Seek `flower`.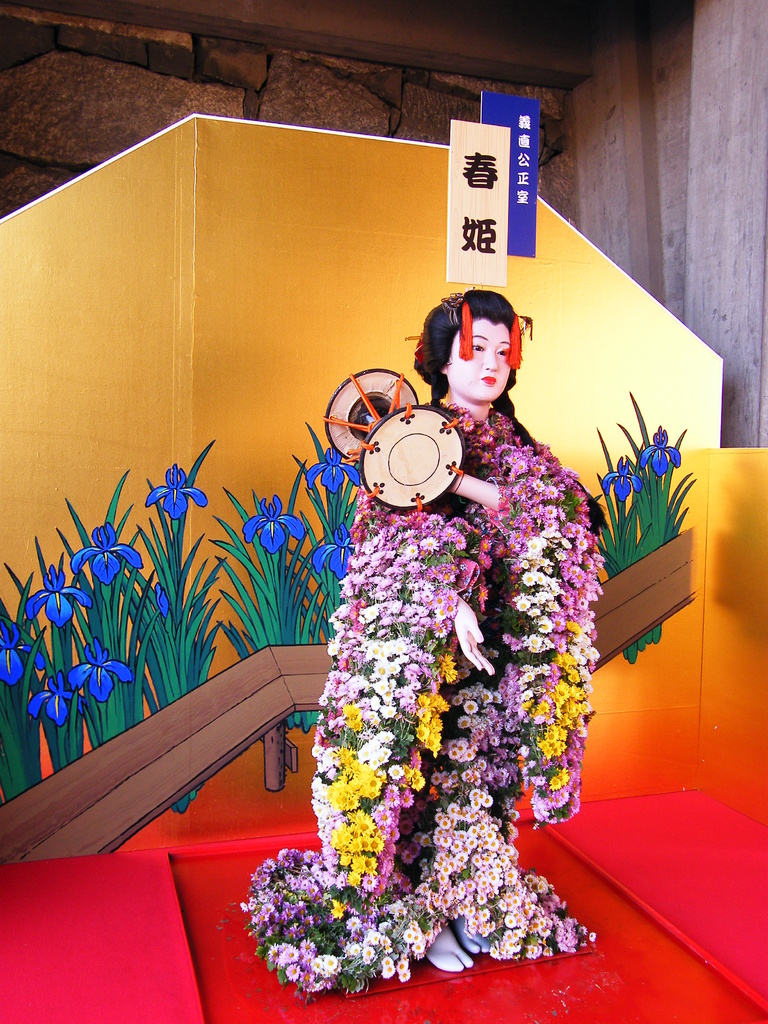
<region>142, 466, 207, 516</region>.
